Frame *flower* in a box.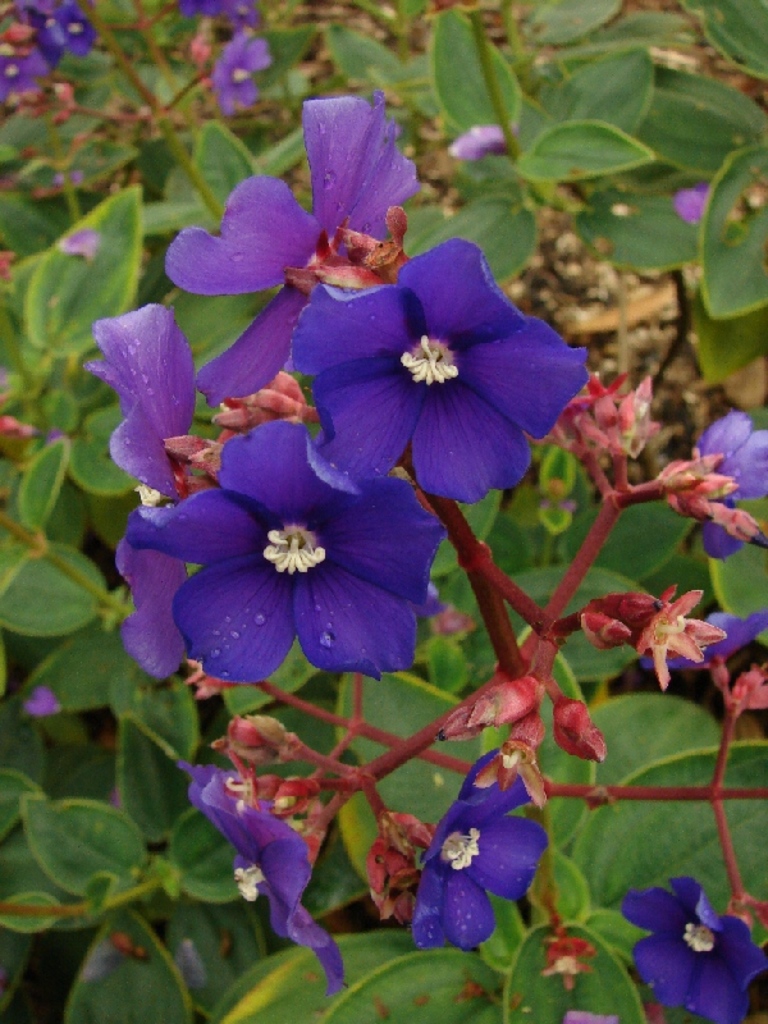
[45, 3, 101, 47].
